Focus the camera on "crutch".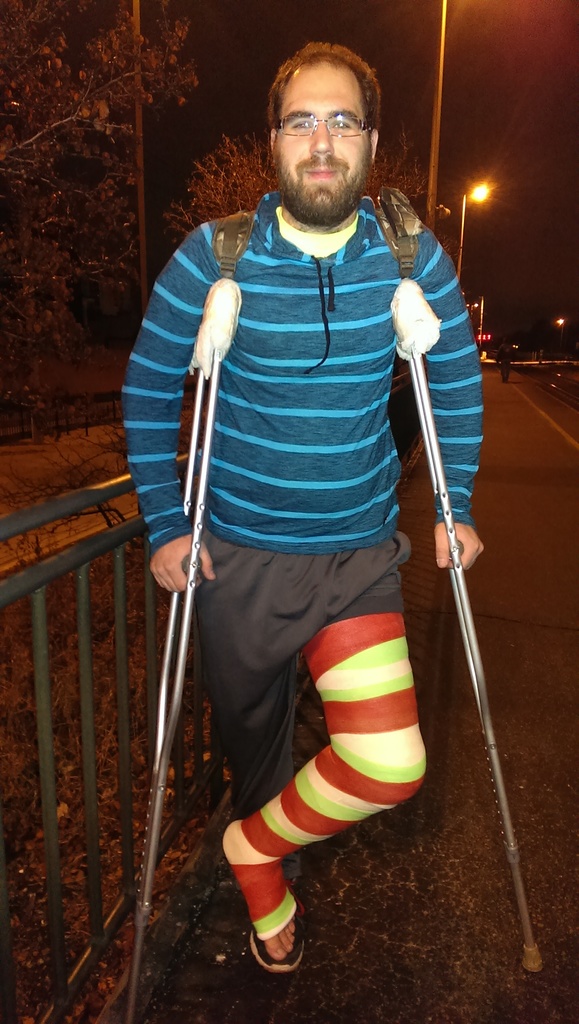
Focus region: (x1=124, y1=278, x2=245, y2=1023).
